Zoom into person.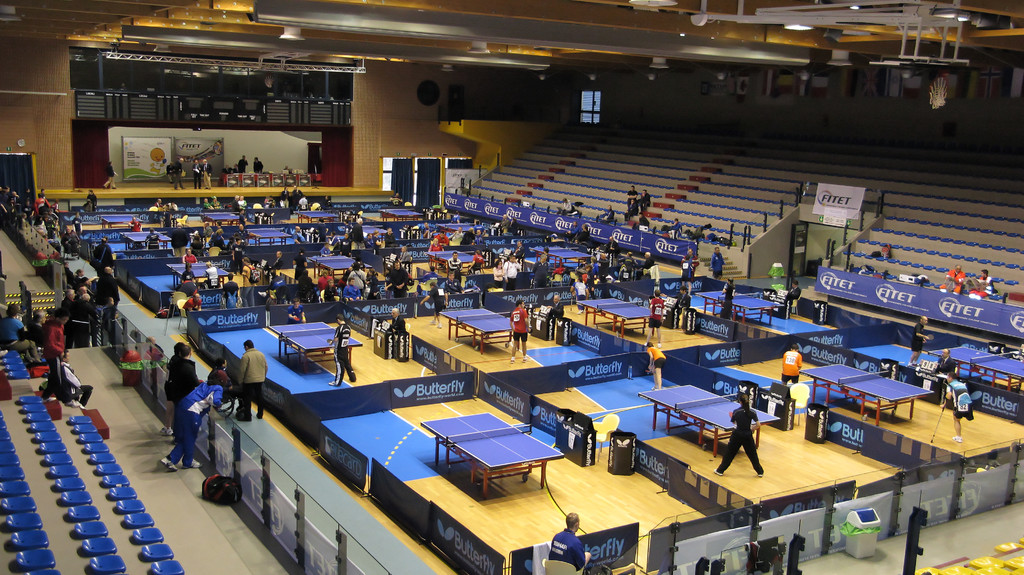
Zoom target: [0,185,6,226].
